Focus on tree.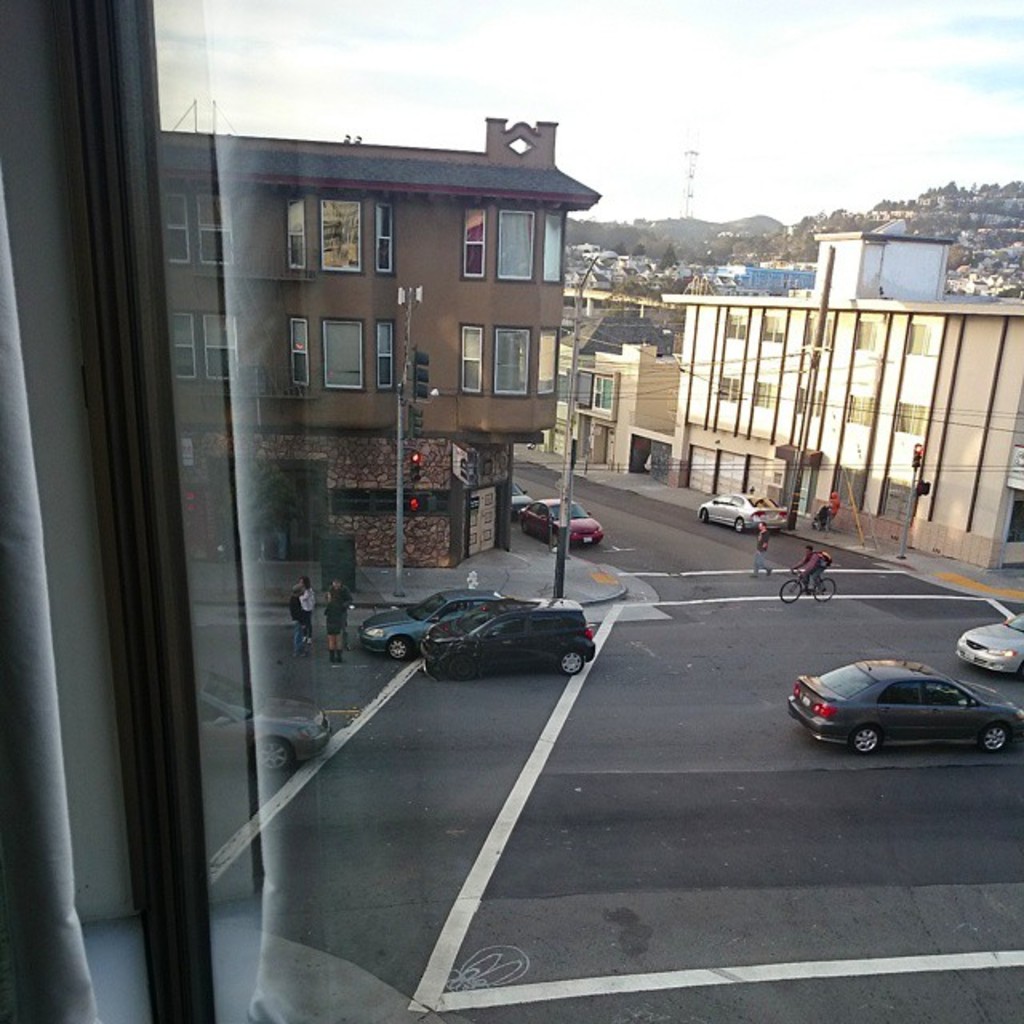
Focused at <region>658, 243, 677, 267</region>.
